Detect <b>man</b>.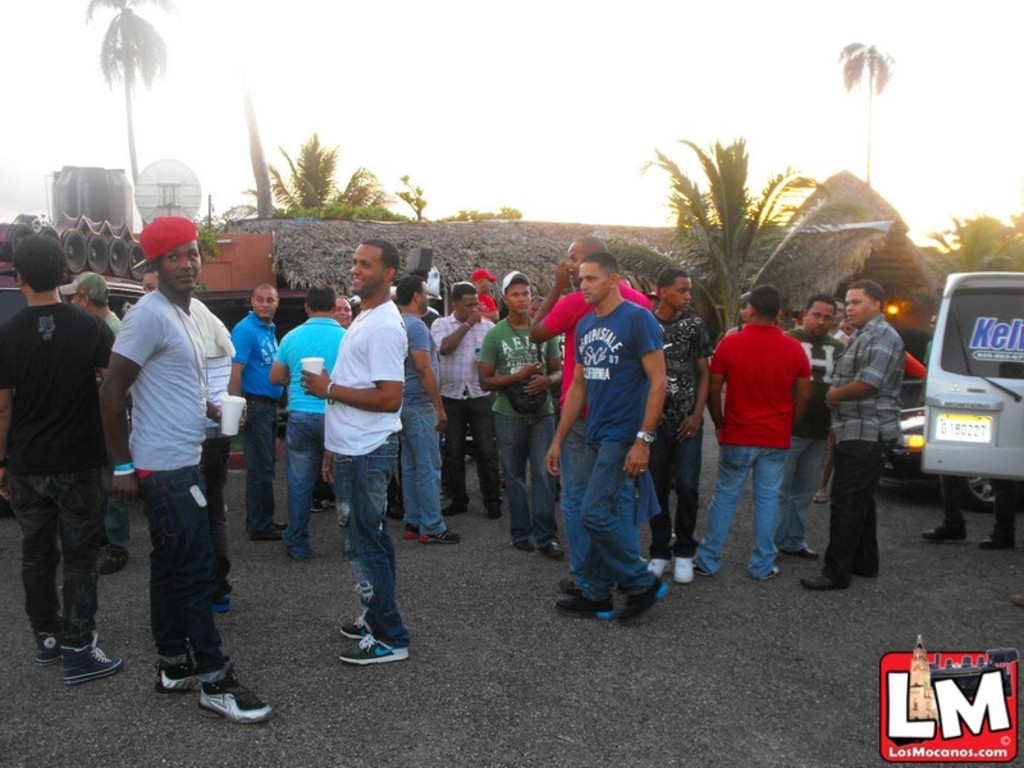
Detected at locate(262, 276, 346, 559).
